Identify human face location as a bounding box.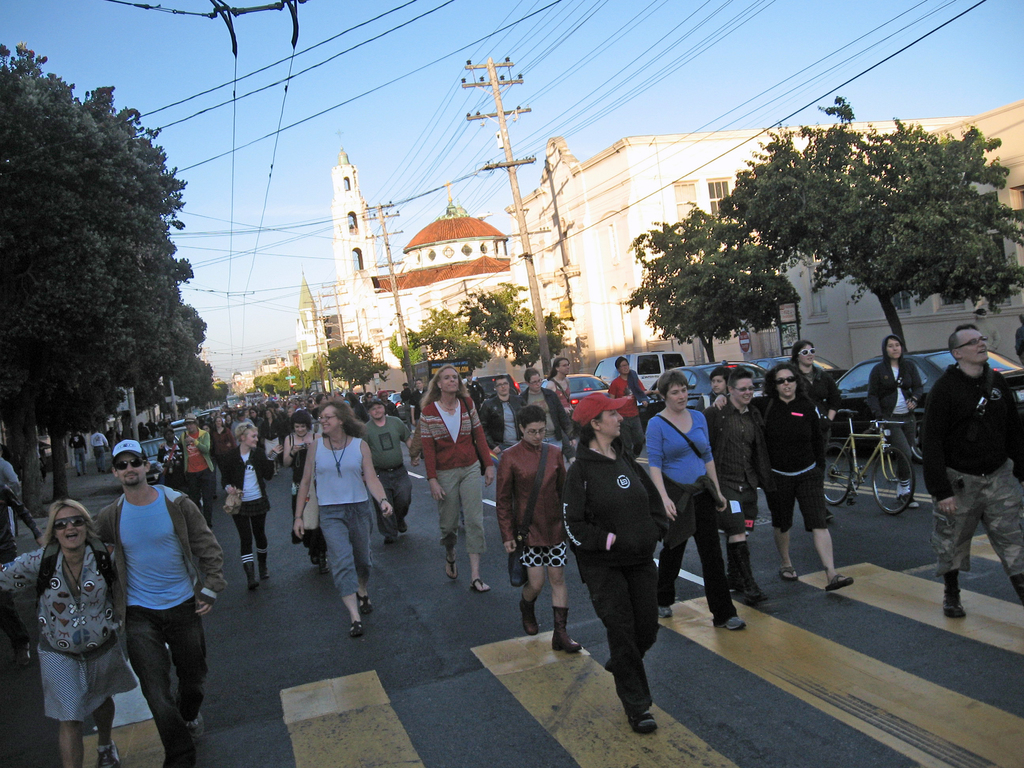
bbox=(319, 406, 341, 432).
